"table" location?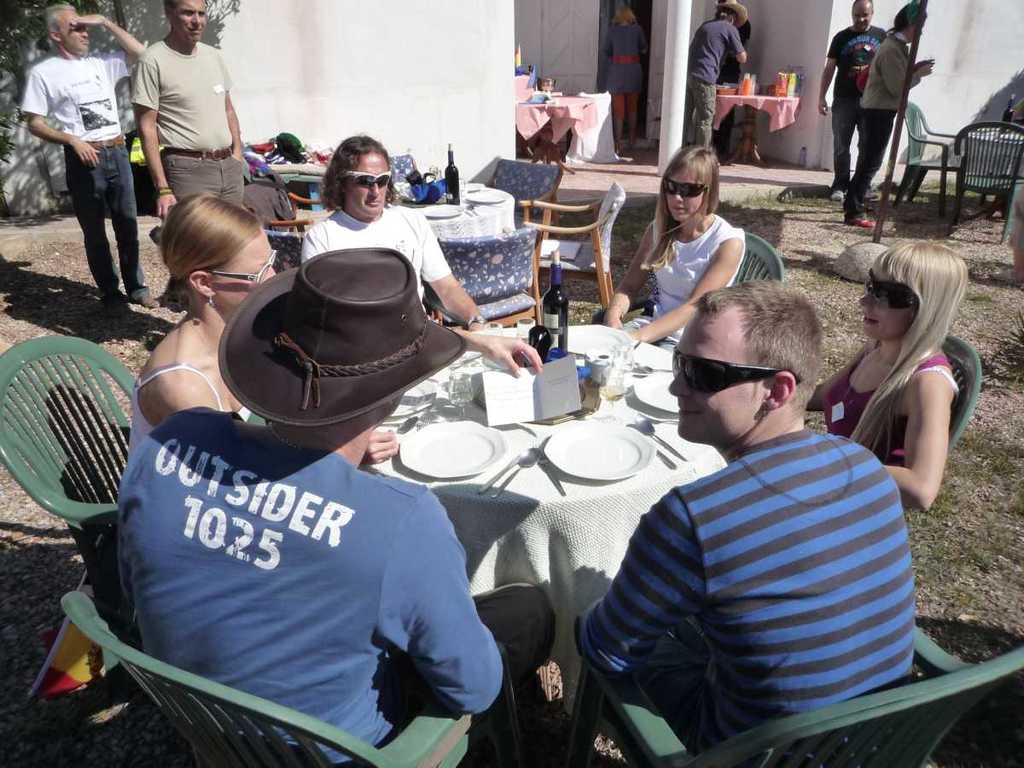
712/57/800/166
